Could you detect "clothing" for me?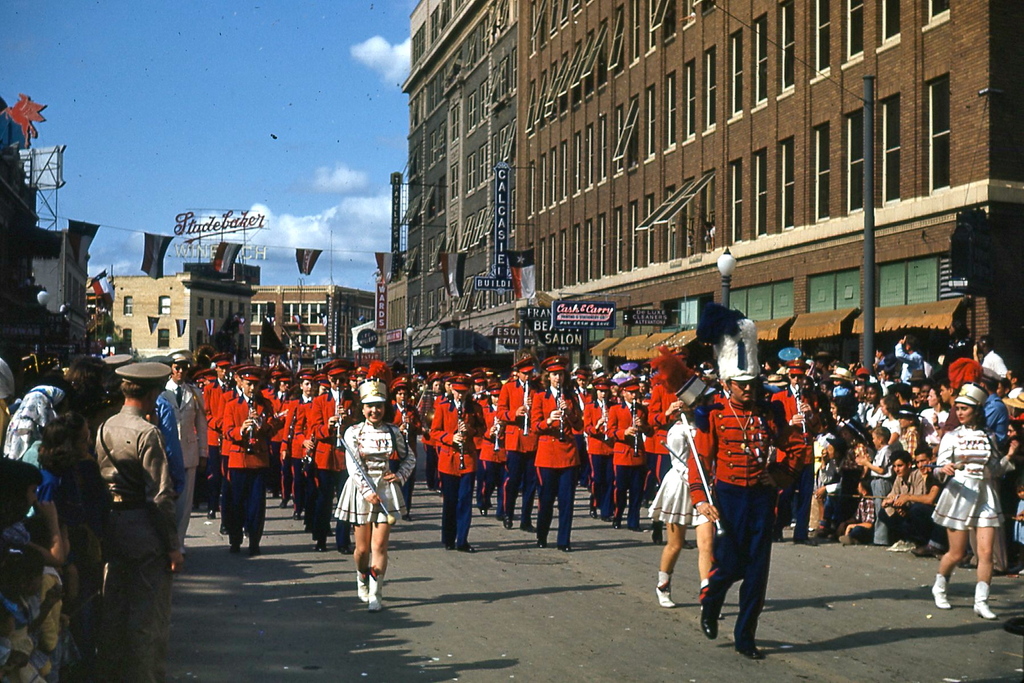
Detection result: {"left": 292, "top": 461, "right": 323, "bottom": 529}.
